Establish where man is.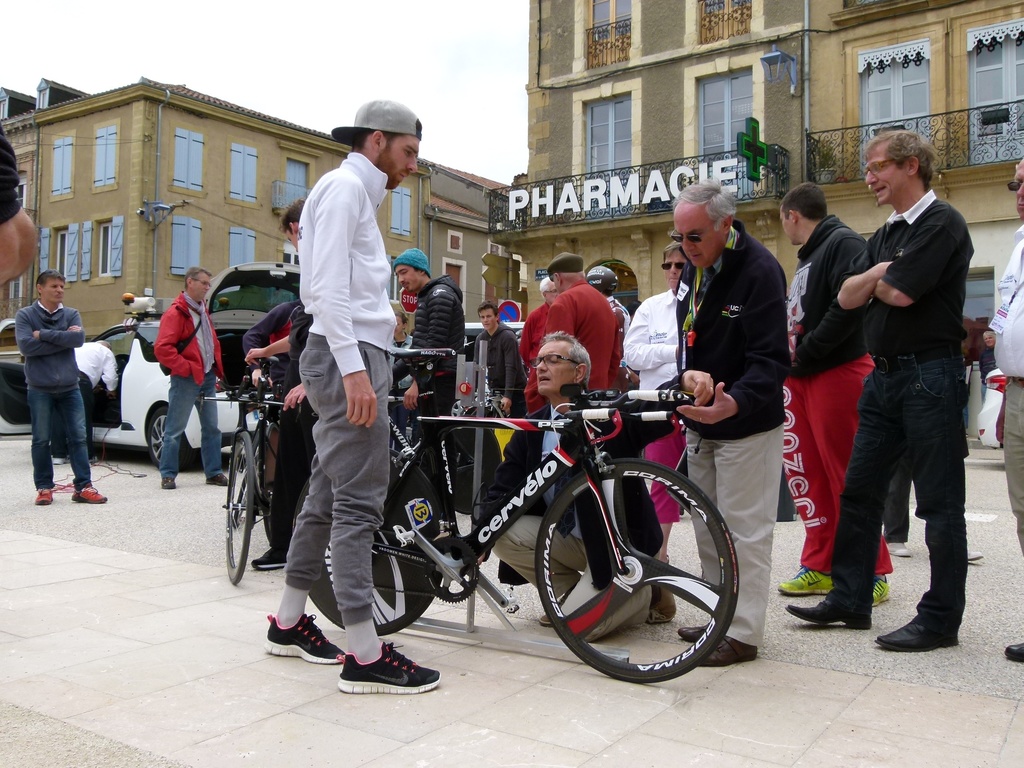
Established at BBox(981, 156, 1023, 661).
